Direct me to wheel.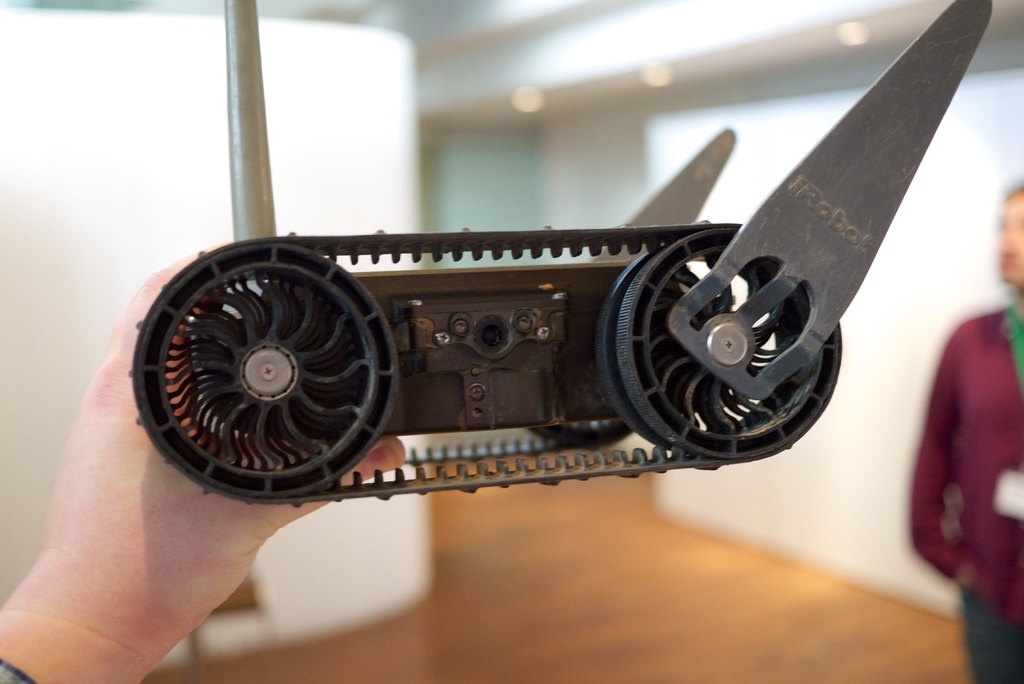
Direction: {"x1": 124, "y1": 239, "x2": 419, "y2": 505}.
